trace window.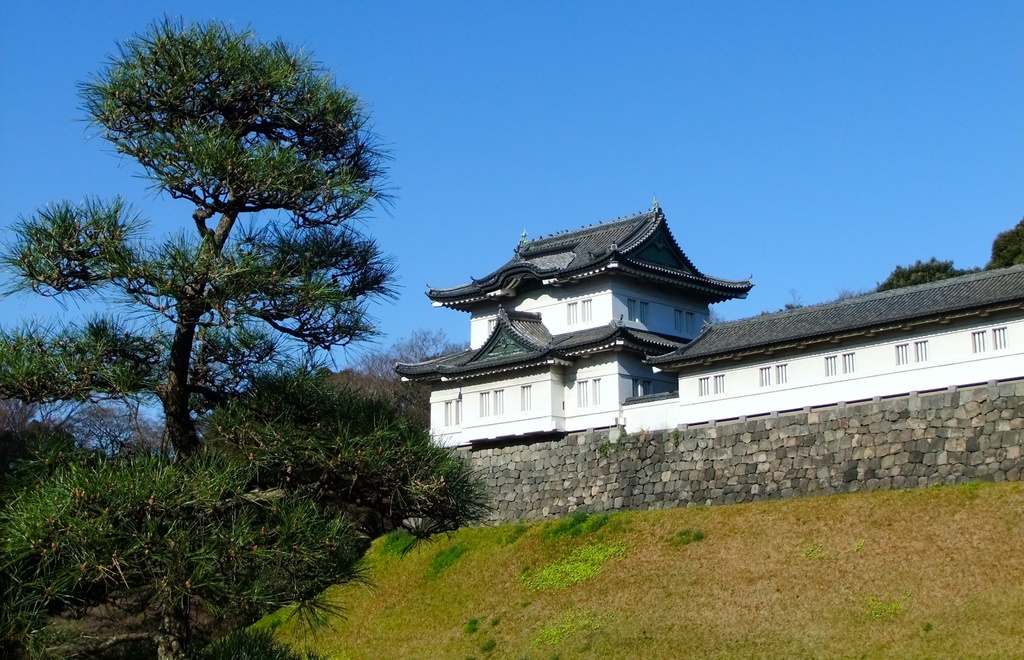
Traced to l=822, t=357, r=836, b=375.
